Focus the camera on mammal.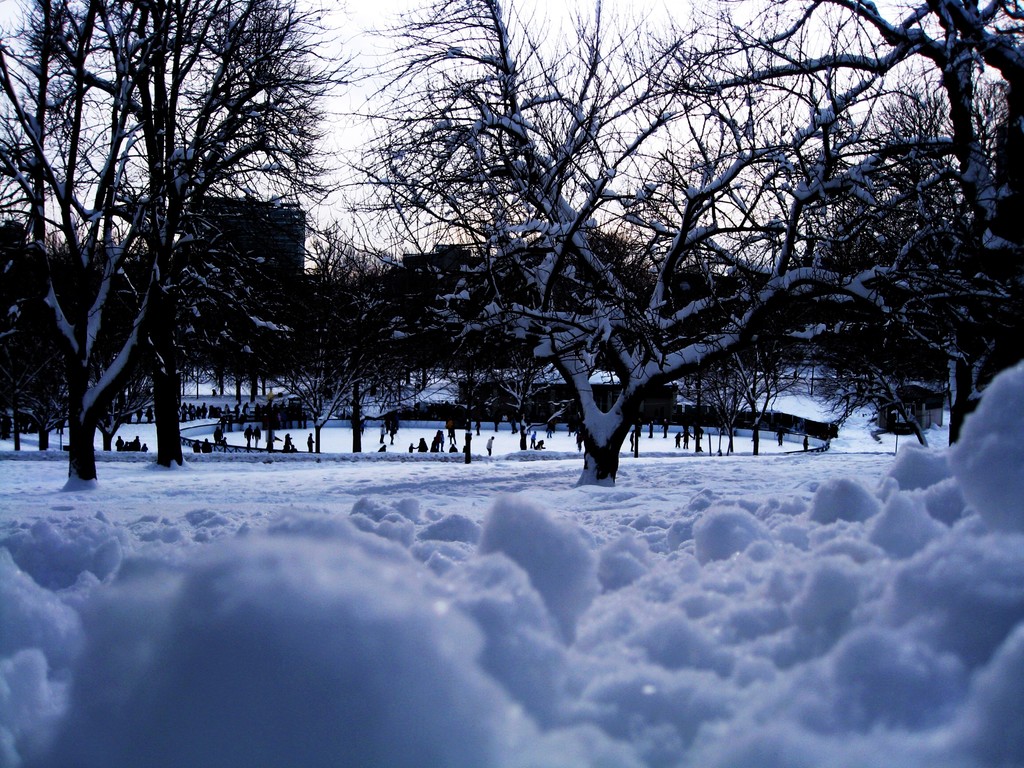
Focus region: (left=435, top=424, right=444, bottom=452).
